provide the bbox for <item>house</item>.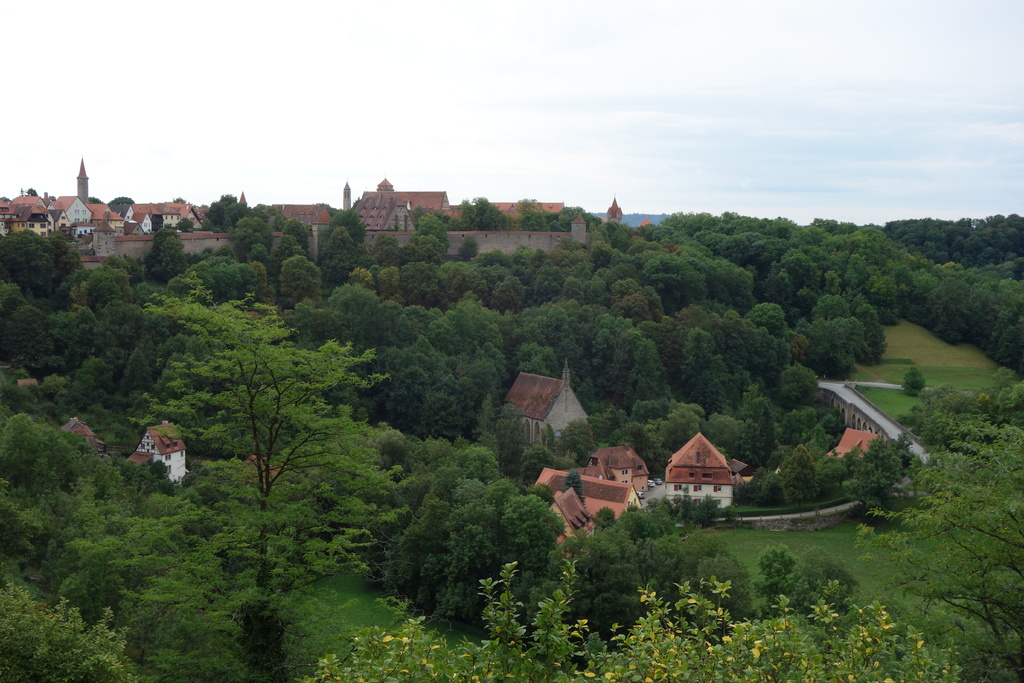
48,195,95,245.
